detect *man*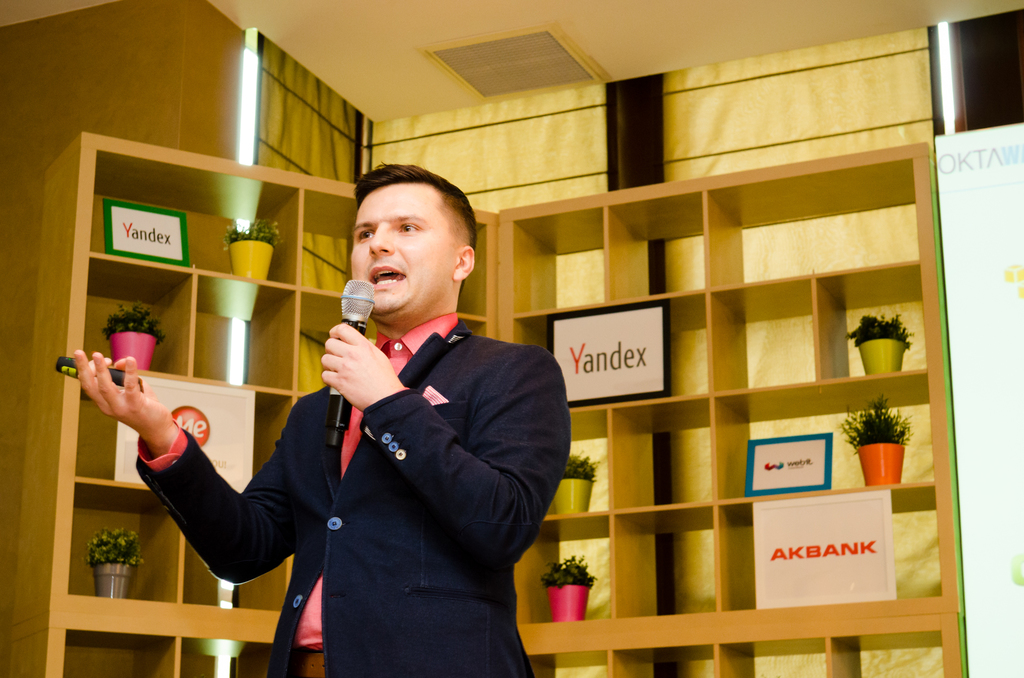
select_region(74, 155, 568, 677)
